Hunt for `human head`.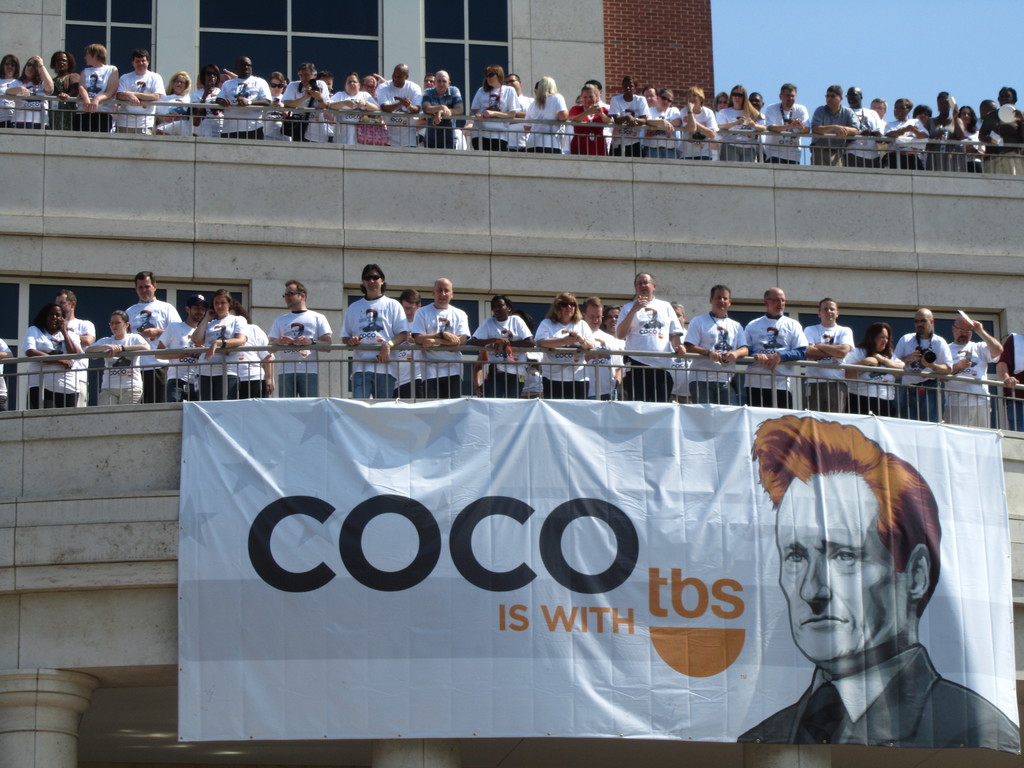
Hunted down at (x1=827, y1=84, x2=843, y2=106).
